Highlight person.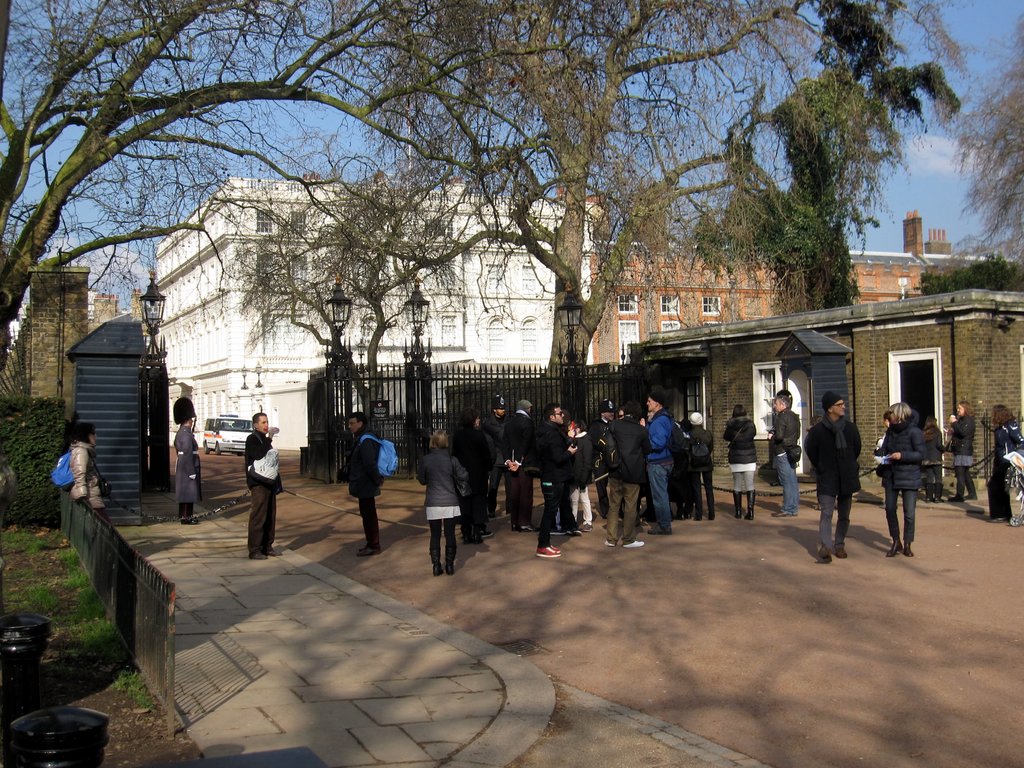
Highlighted region: {"x1": 916, "y1": 409, "x2": 950, "y2": 504}.
